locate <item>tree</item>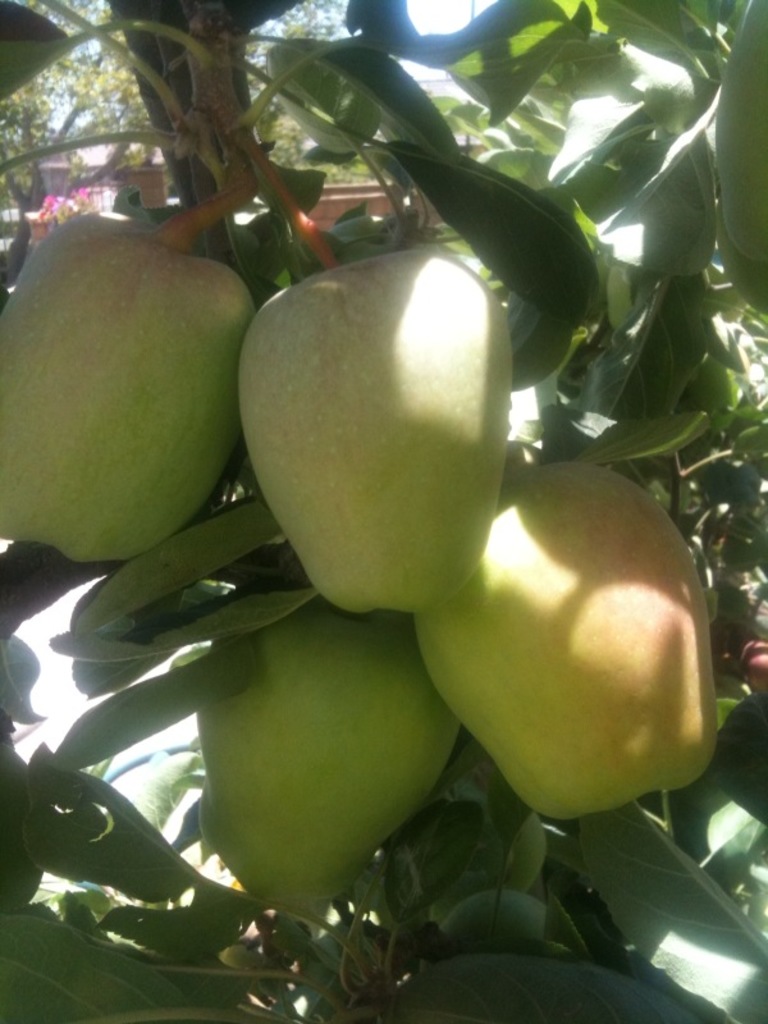
x1=0 y1=0 x2=760 y2=1023
